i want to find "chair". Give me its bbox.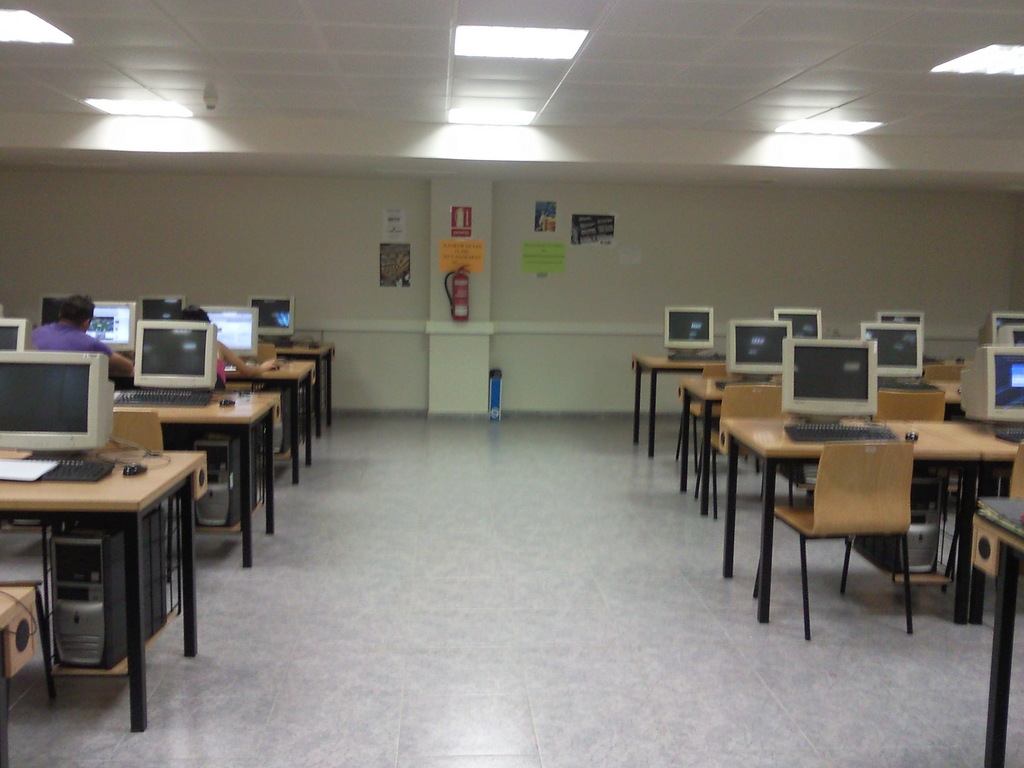
box=[755, 445, 911, 639].
